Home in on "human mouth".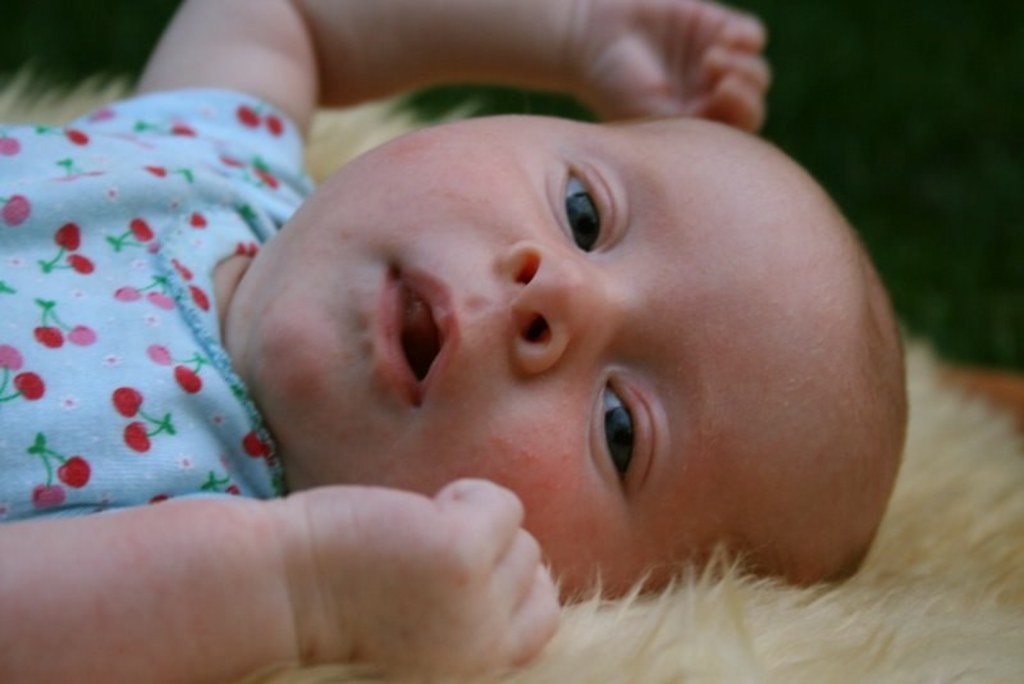
Homed in at (left=375, top=259, right=465, bottom=409).
